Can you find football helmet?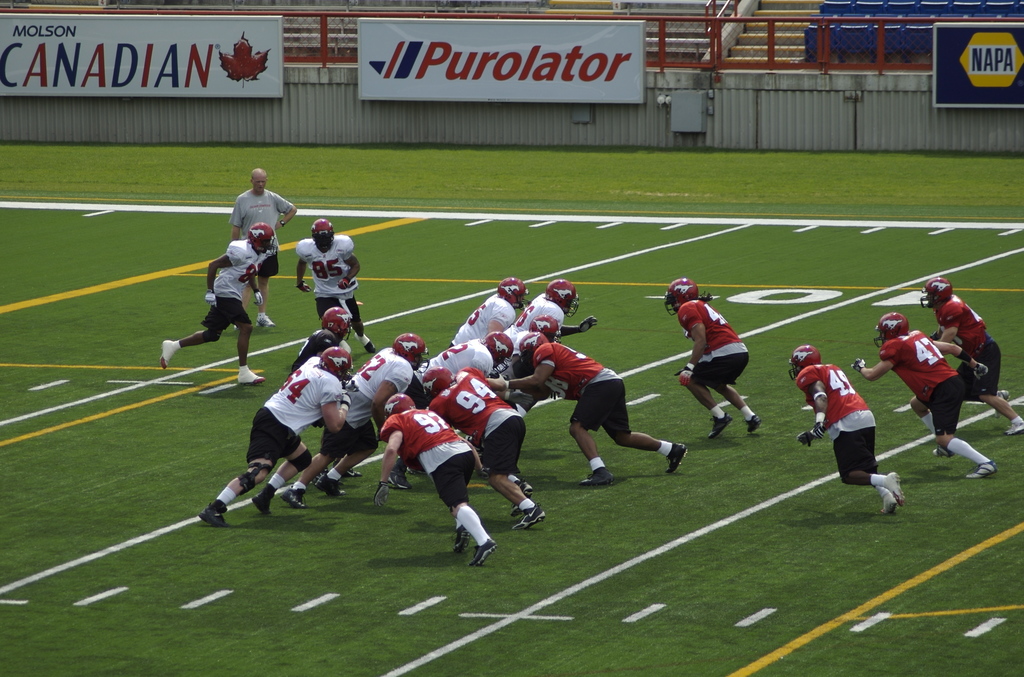
Yes, bounding box: <bbox>496, 275, 530, 312</bbox>.
